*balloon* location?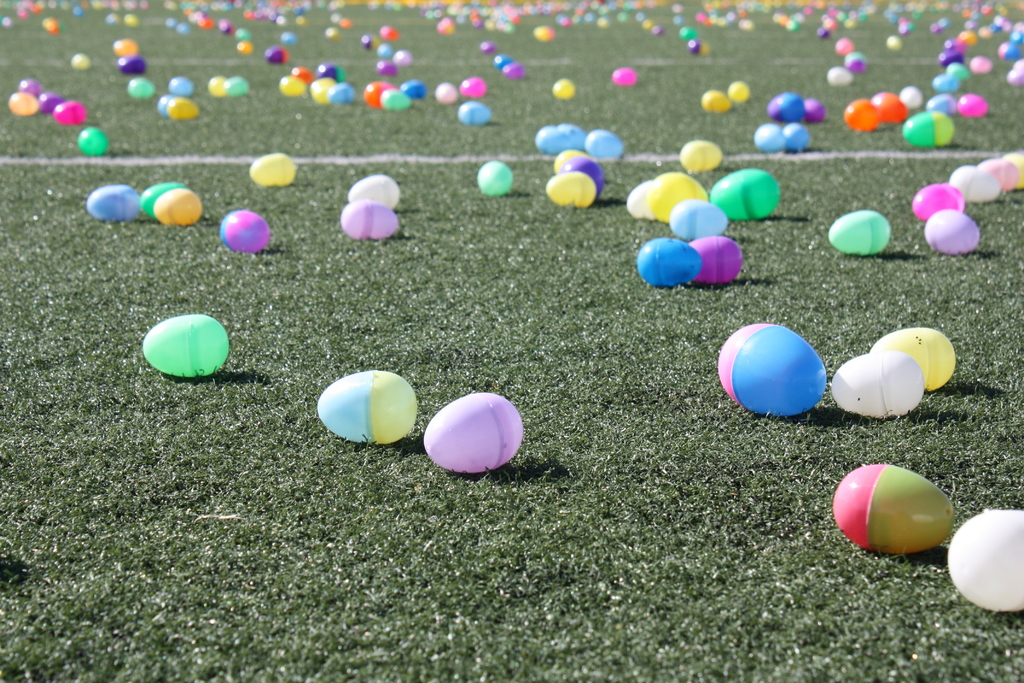
Rect(1003, 151, 1023, 189)
